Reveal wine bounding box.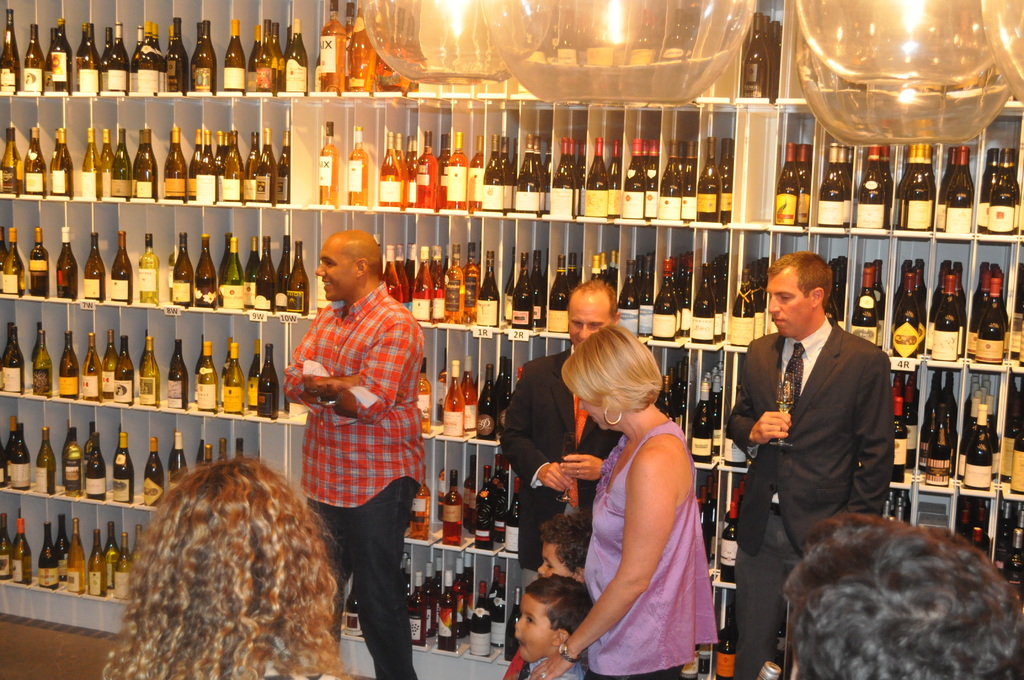
Revealed: 472, 375, 479, 387.
